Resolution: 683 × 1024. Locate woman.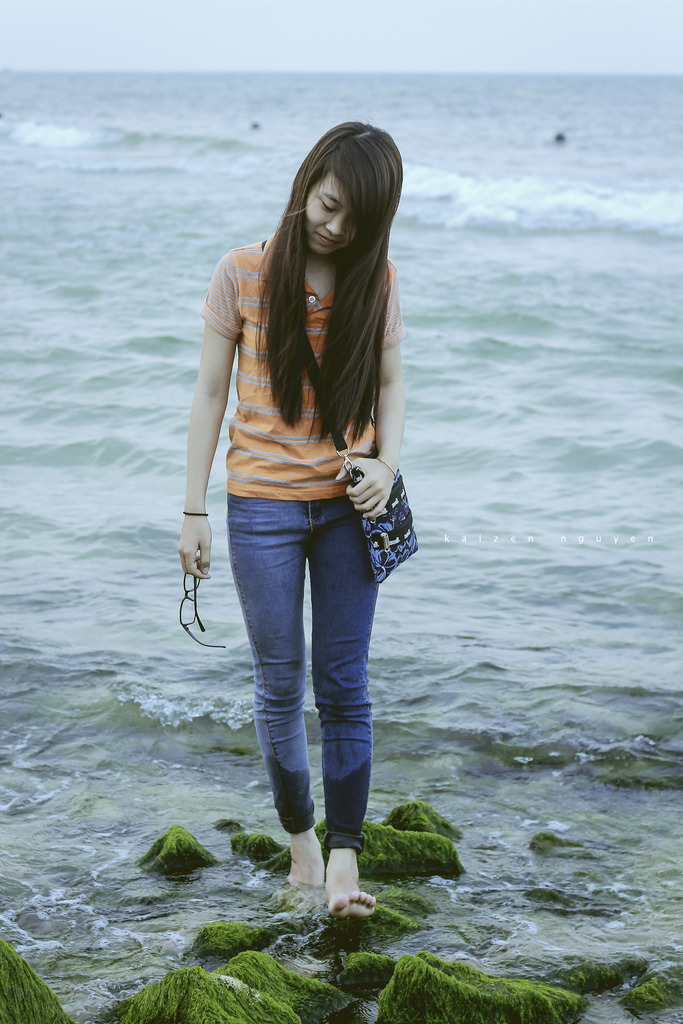
box=[163, 92, 424, 961].
